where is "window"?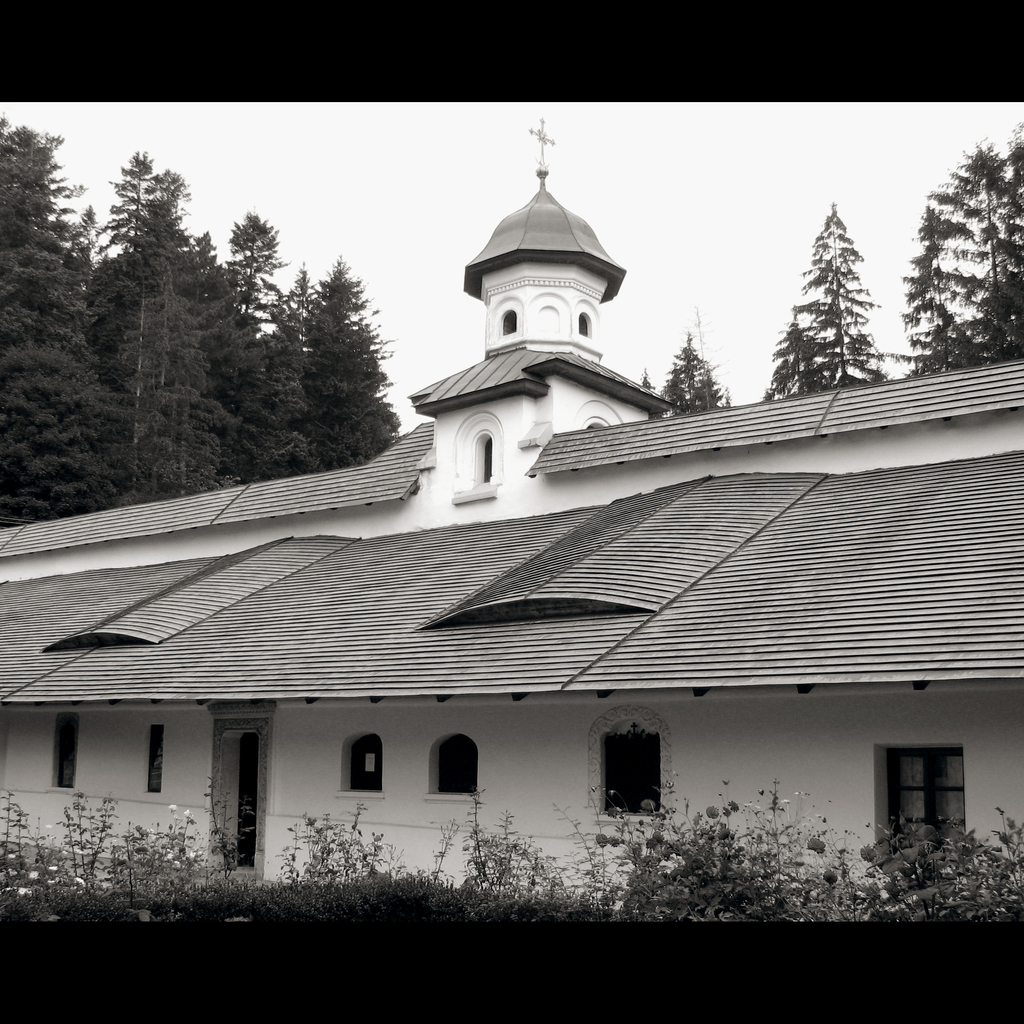
426:732:482:805.
